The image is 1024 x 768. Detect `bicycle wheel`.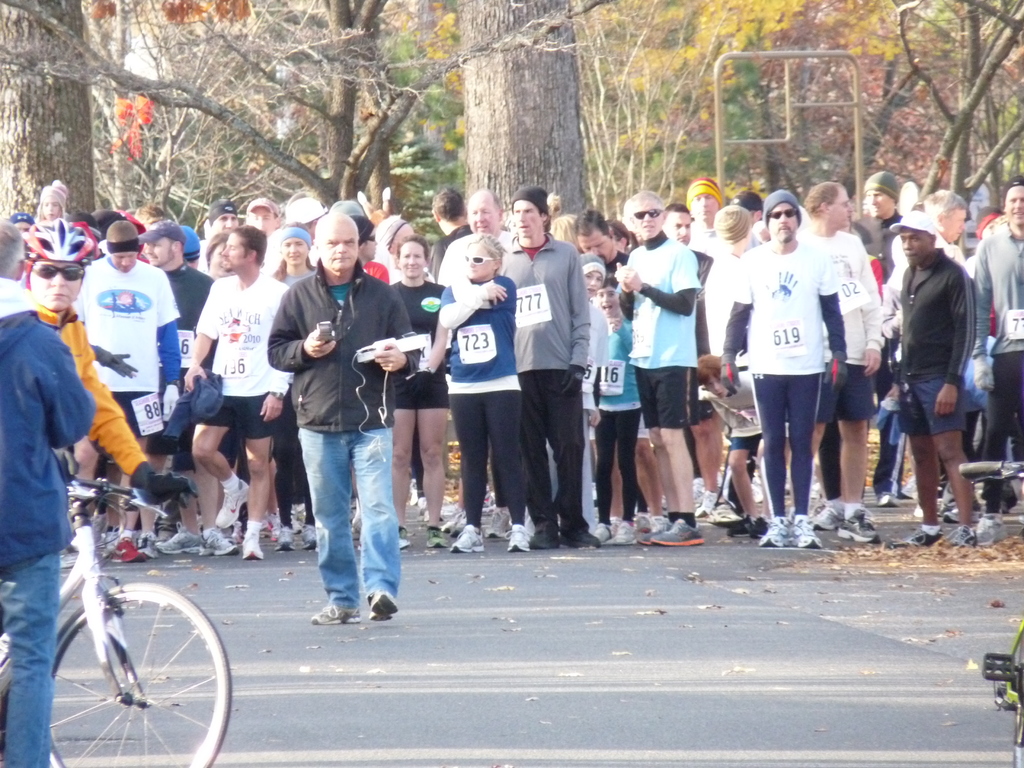
Detection: box=[20, 584, 215, 756].
